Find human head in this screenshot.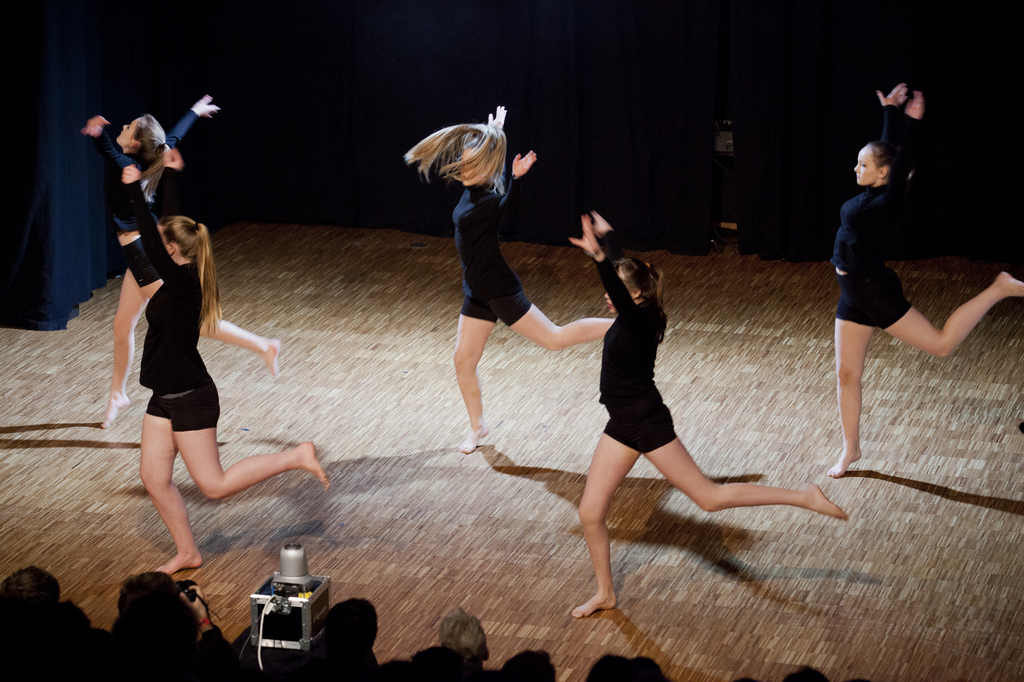
The bounding box for human head is box=[325, 598, 380, 654].
